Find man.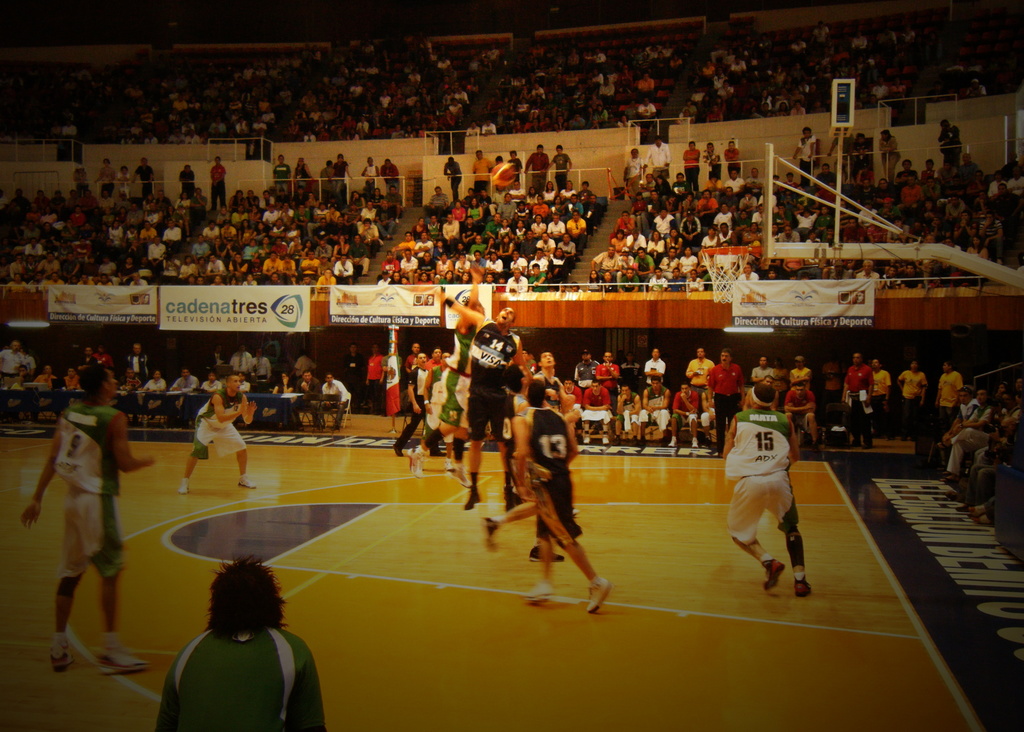
left=312, top=162, right=335, bottom=196.
